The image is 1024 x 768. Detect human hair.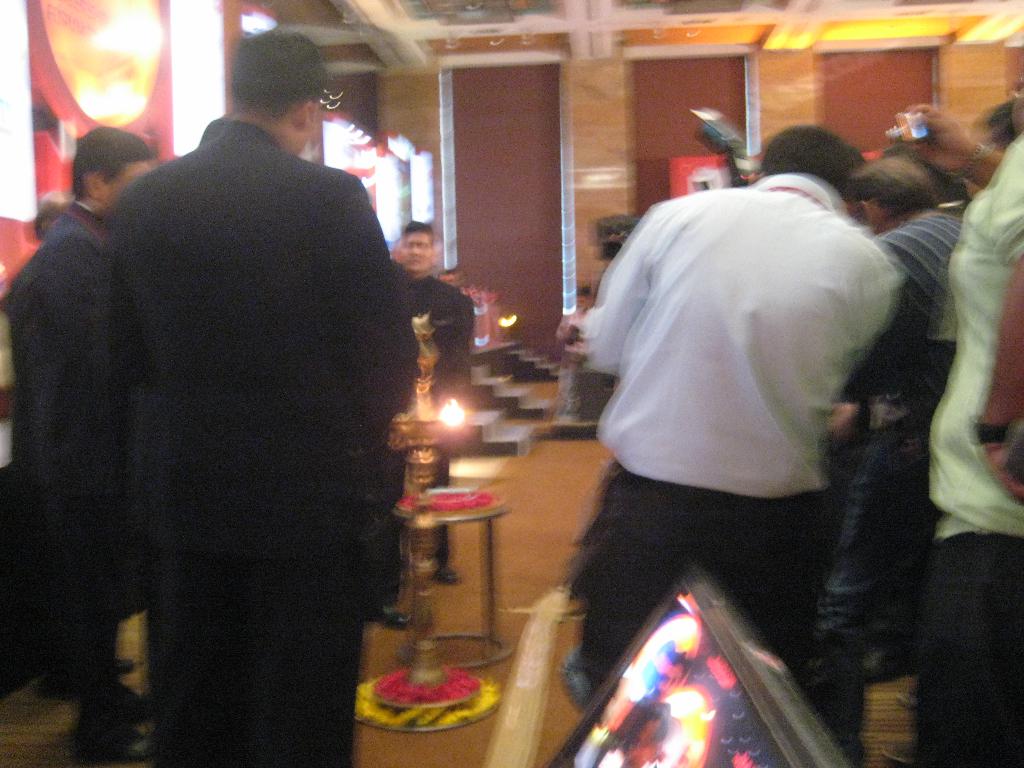
Detection: locate(849, 155, 941, 220).
